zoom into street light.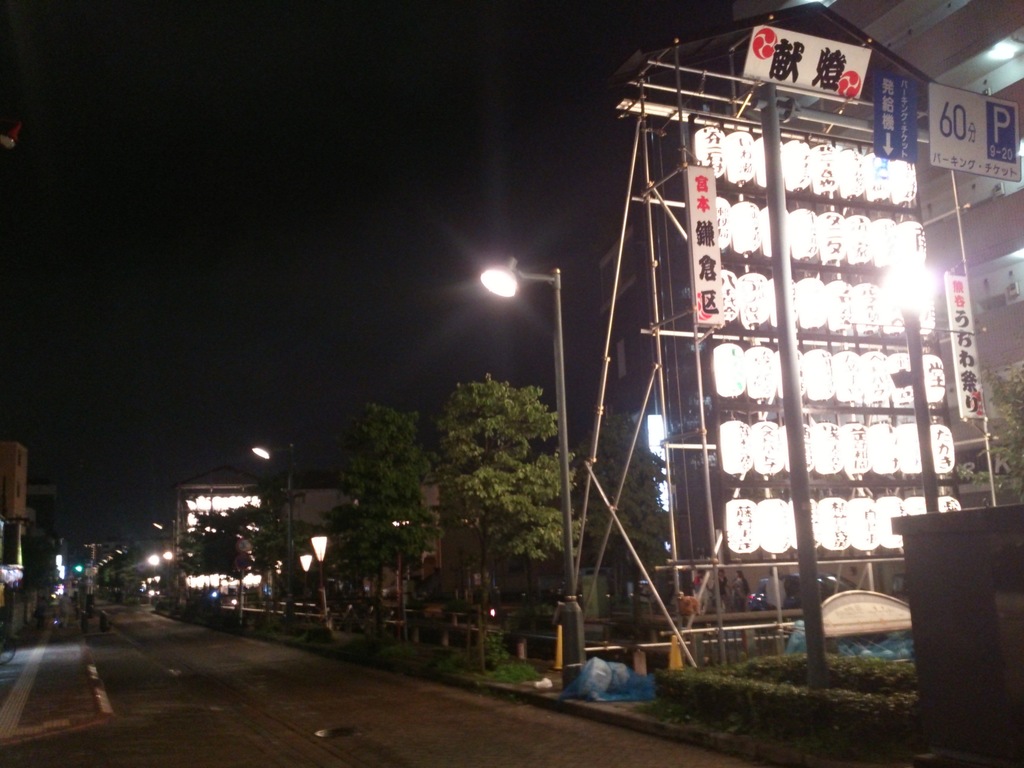
Zoom target: [left=295, top=548, right=316, bottom=621].
